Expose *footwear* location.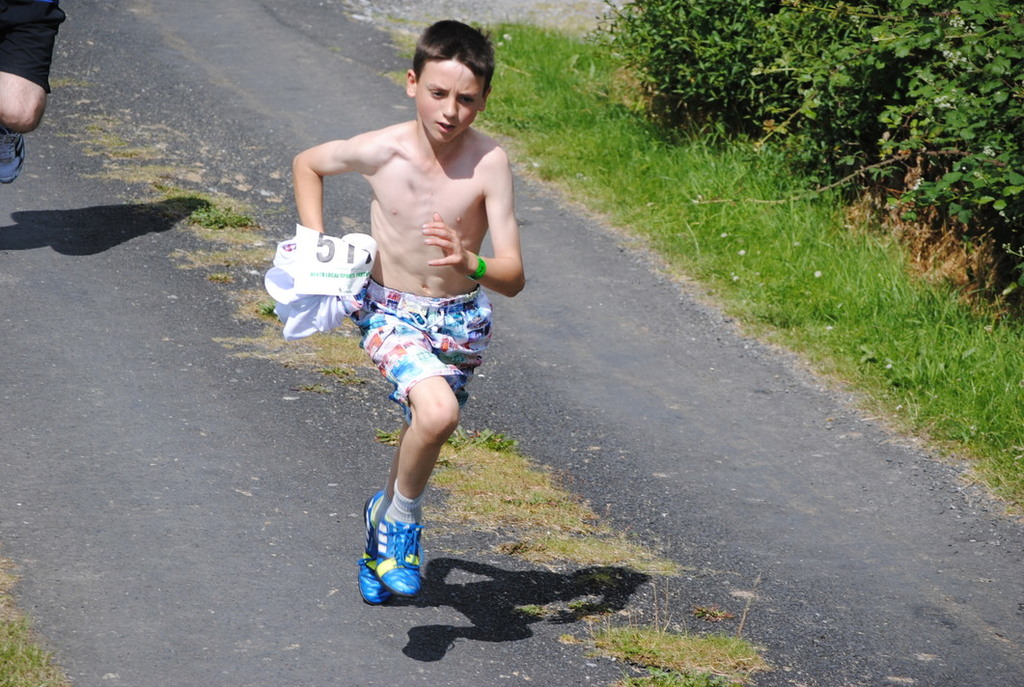
Exposed at crop(0, 129, 26, 187).
